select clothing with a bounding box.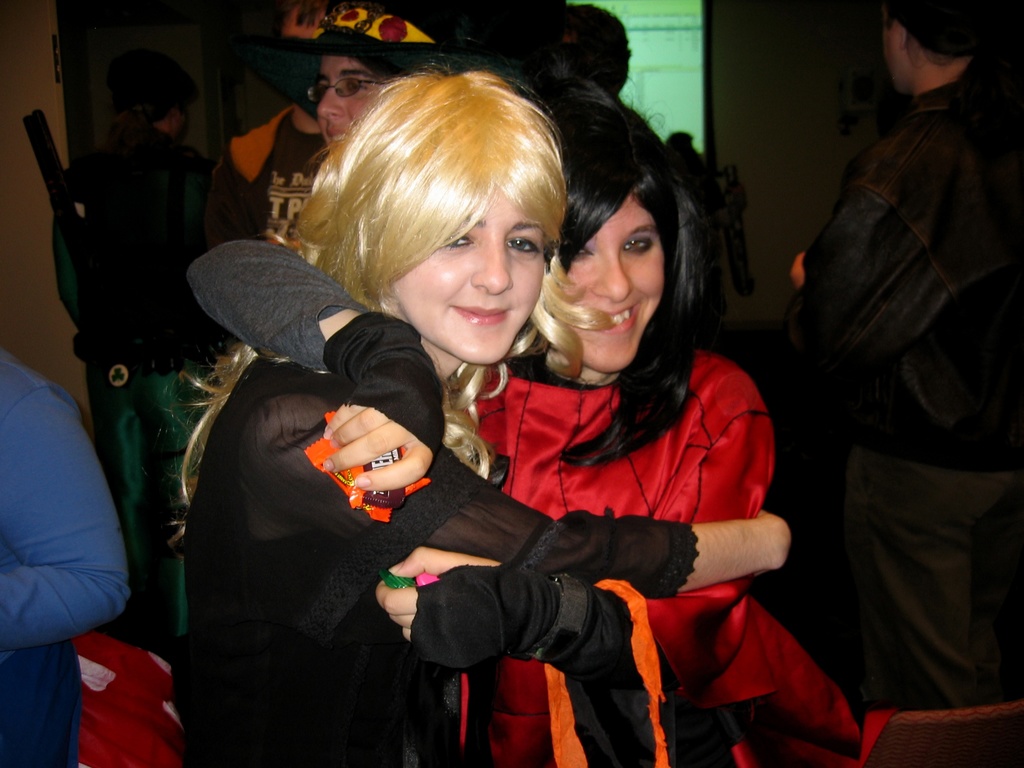
locate(0, 355, 132, 767).
